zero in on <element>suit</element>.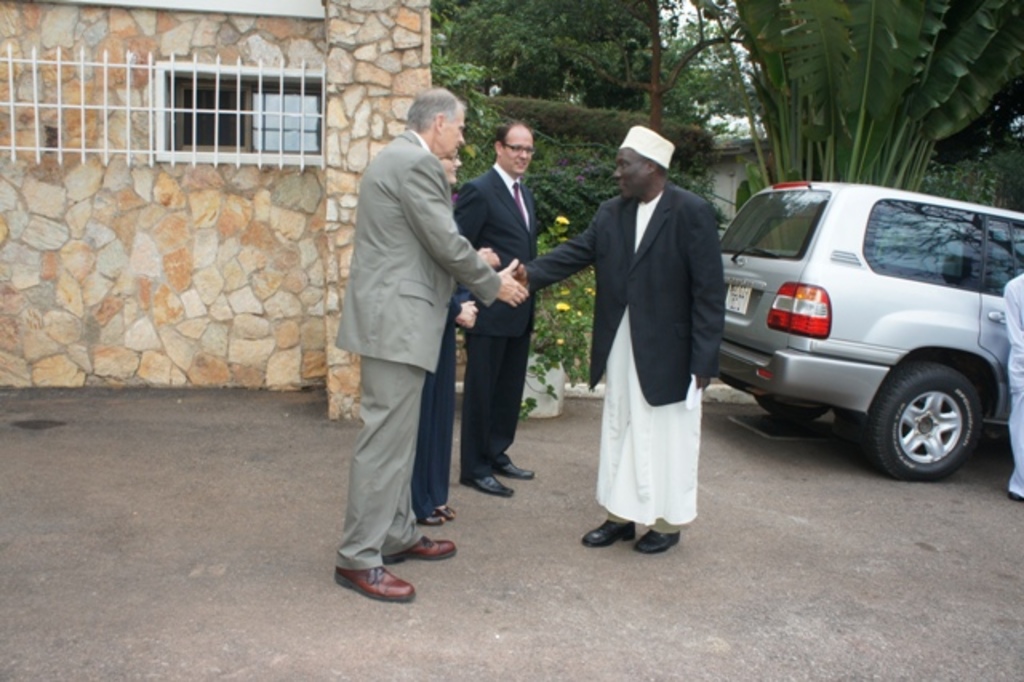
Zeroed in: 406:290:462:519.
